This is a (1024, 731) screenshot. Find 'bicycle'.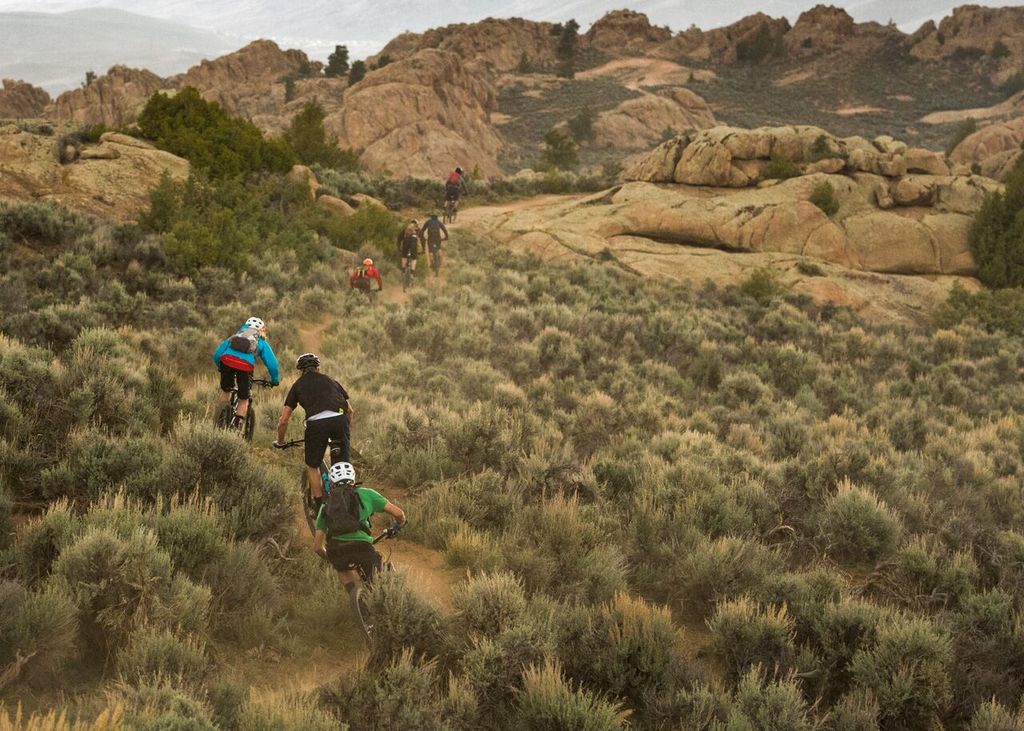
Bounding box: x1=352, y1=287, x2=376, y2=316.
